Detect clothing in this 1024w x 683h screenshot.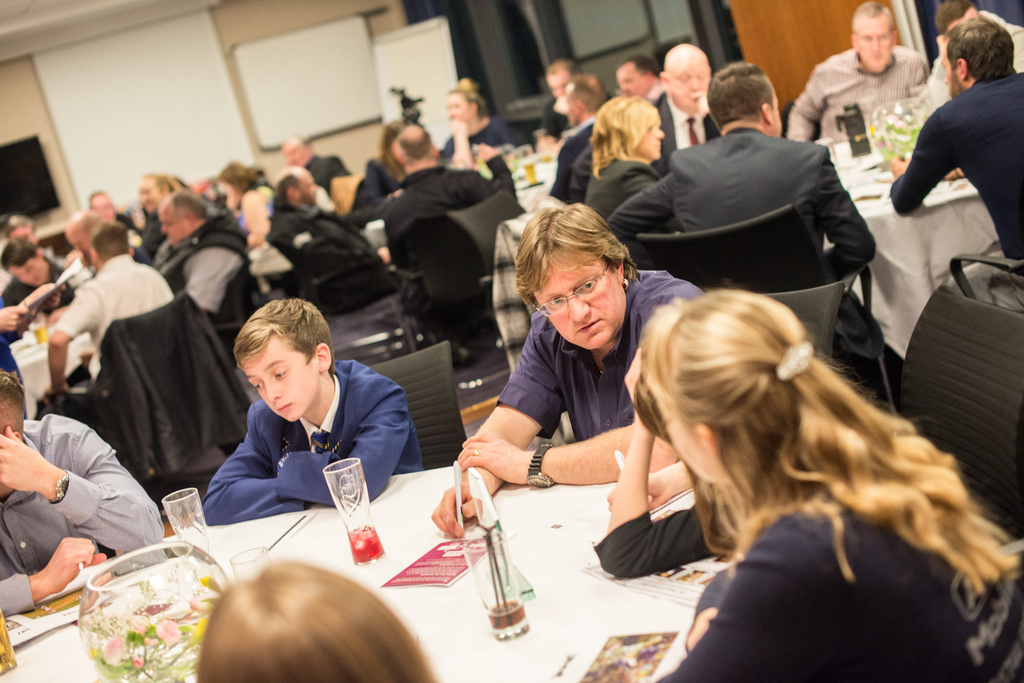
Detection: x1=378 y1=167 x2=513 y2=343.
